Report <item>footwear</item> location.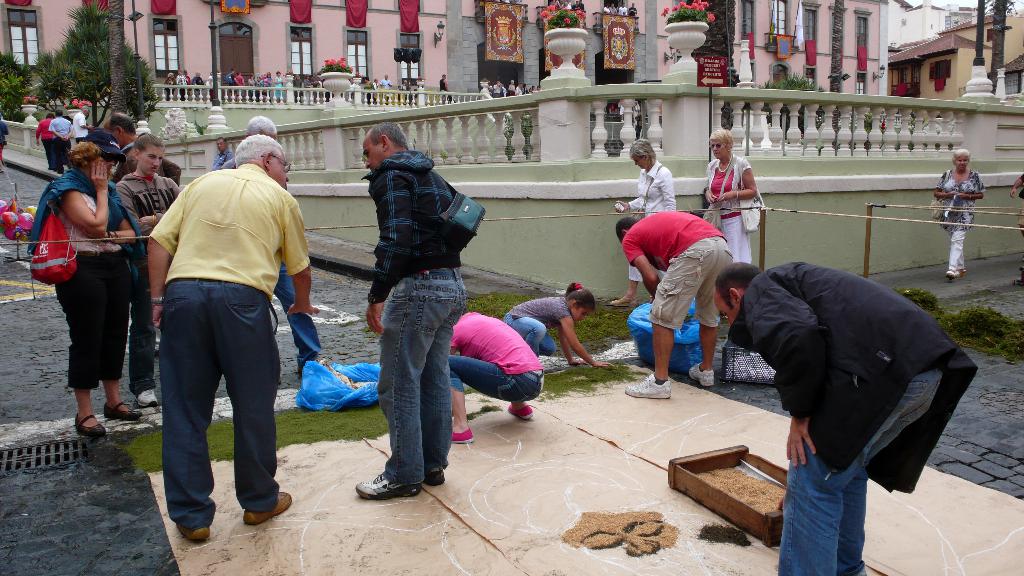
Report: 353 469 423 498.
